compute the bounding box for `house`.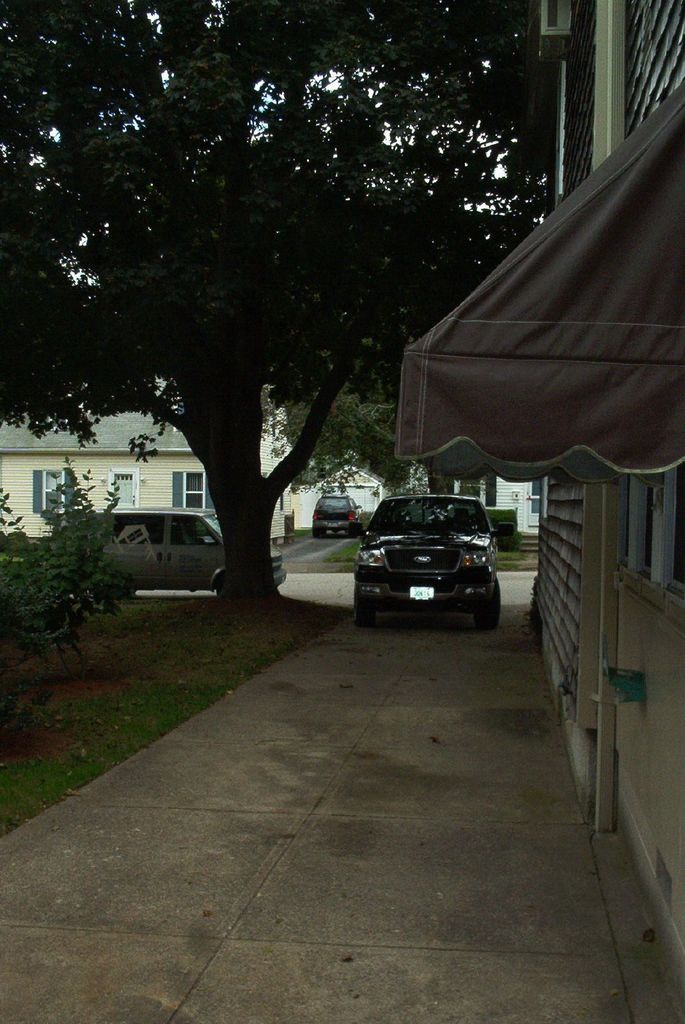
l=0, t=401, r=288, b=554.
